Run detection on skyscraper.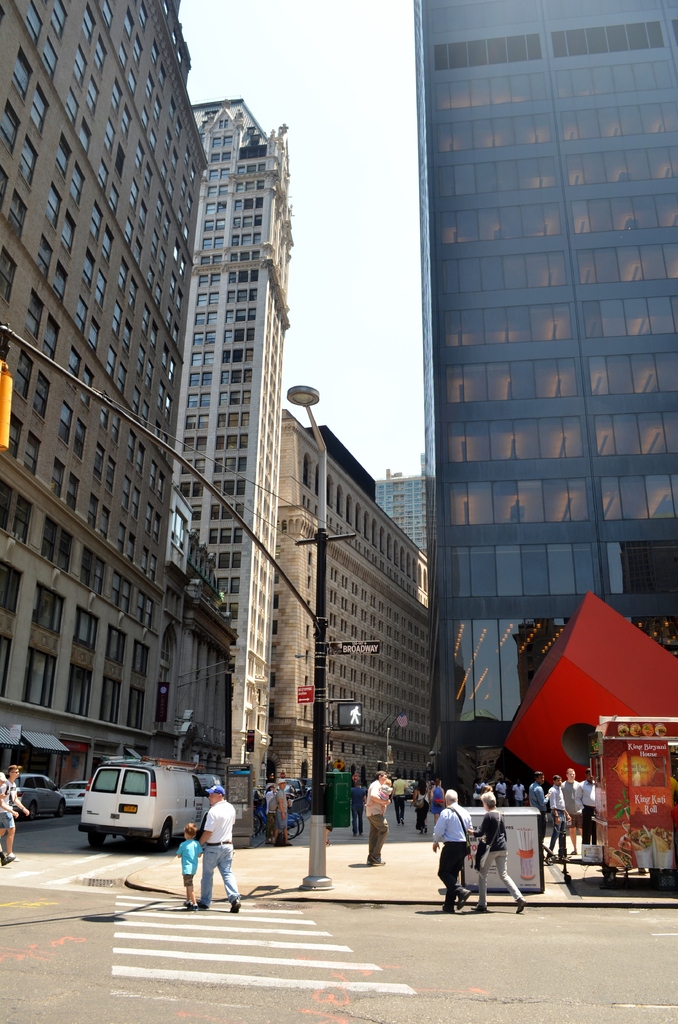
Result: box(408, 0, 677, 817).
